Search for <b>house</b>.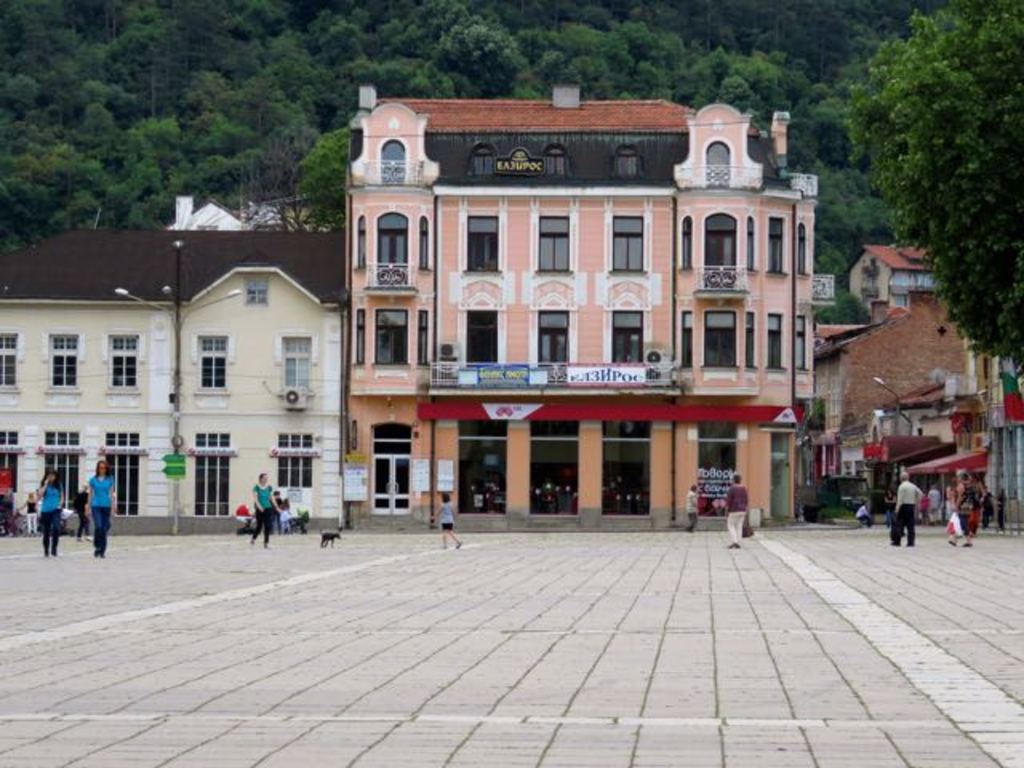
Found at 811/294/962/498.
